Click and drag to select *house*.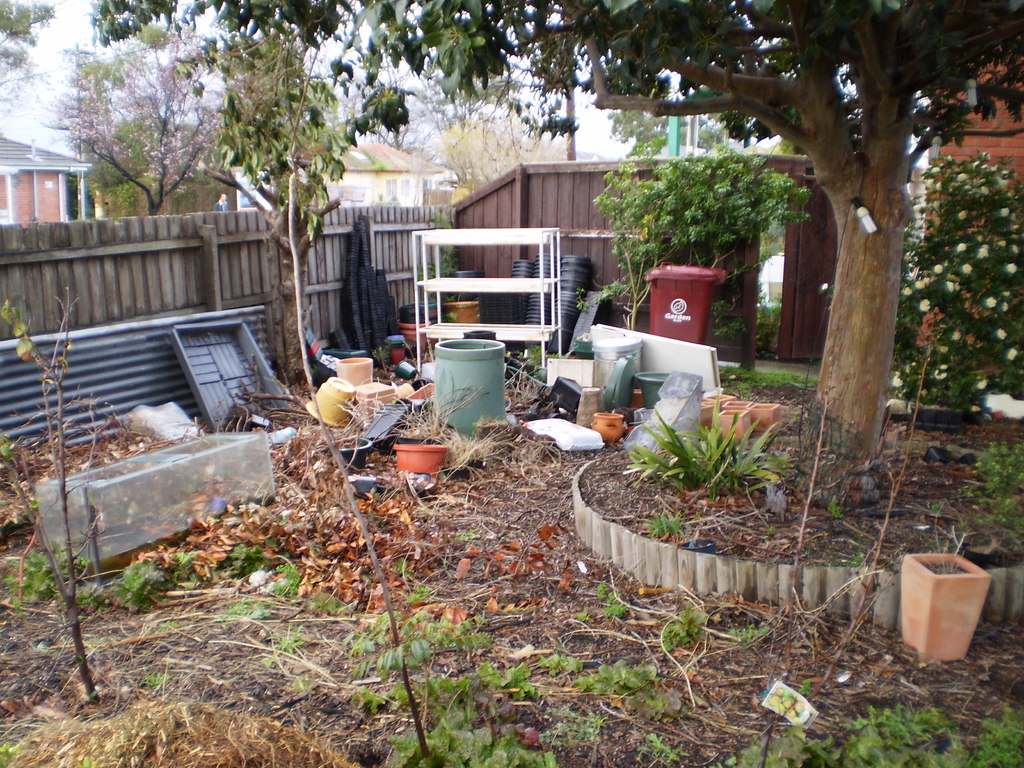
Selection: 289/143/456/203.
